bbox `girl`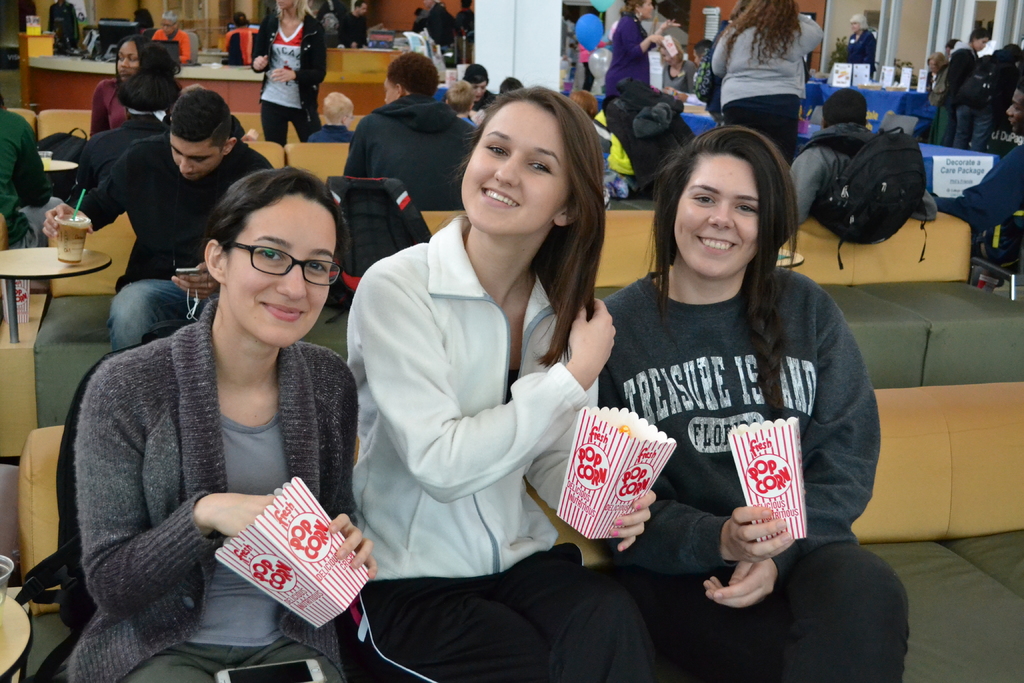
x1=249 y1=0 x2=317 y2=152
